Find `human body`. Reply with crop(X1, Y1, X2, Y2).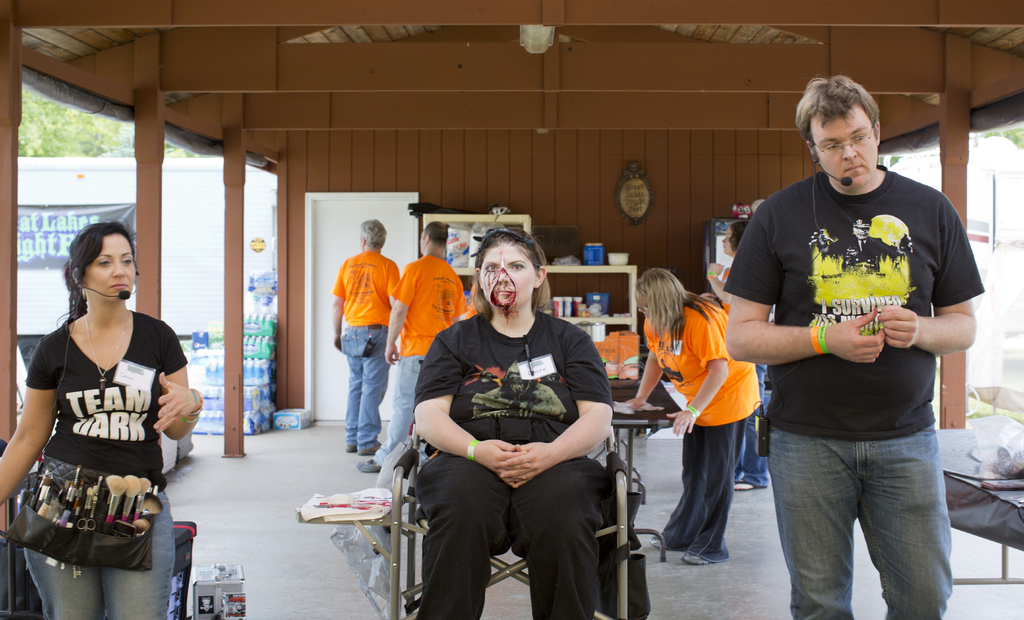
crop(356, 252, 464, 477).
